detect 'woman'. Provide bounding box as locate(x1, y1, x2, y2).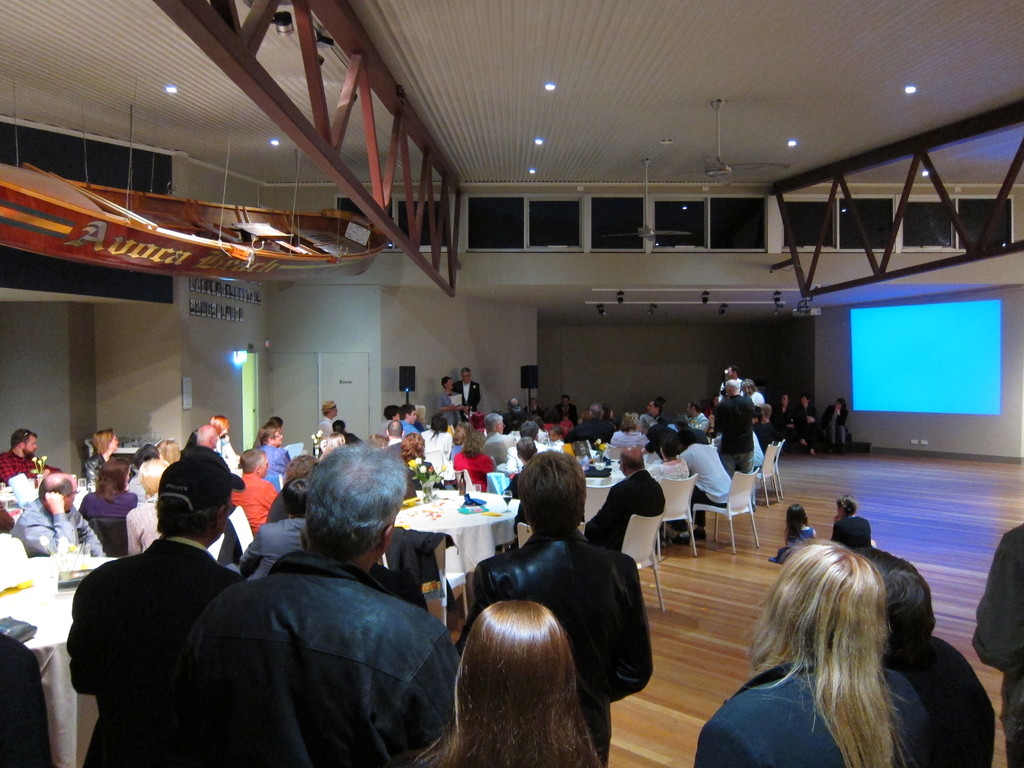
locate(415, 412, 459, 492).
